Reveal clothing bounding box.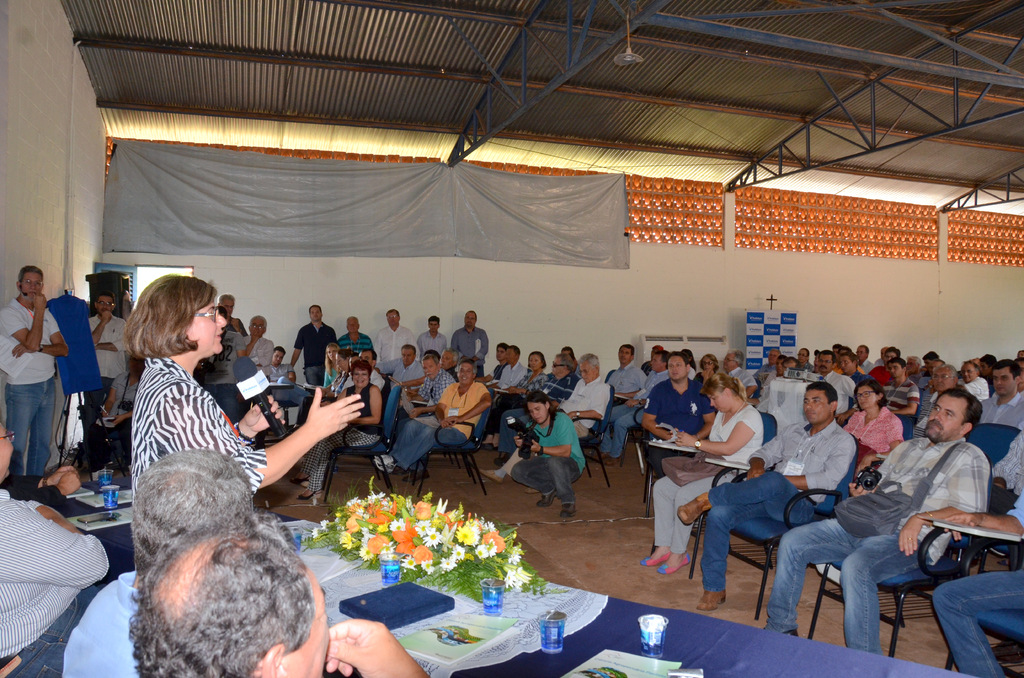
Revealed: 420, 326, 447, 360.
